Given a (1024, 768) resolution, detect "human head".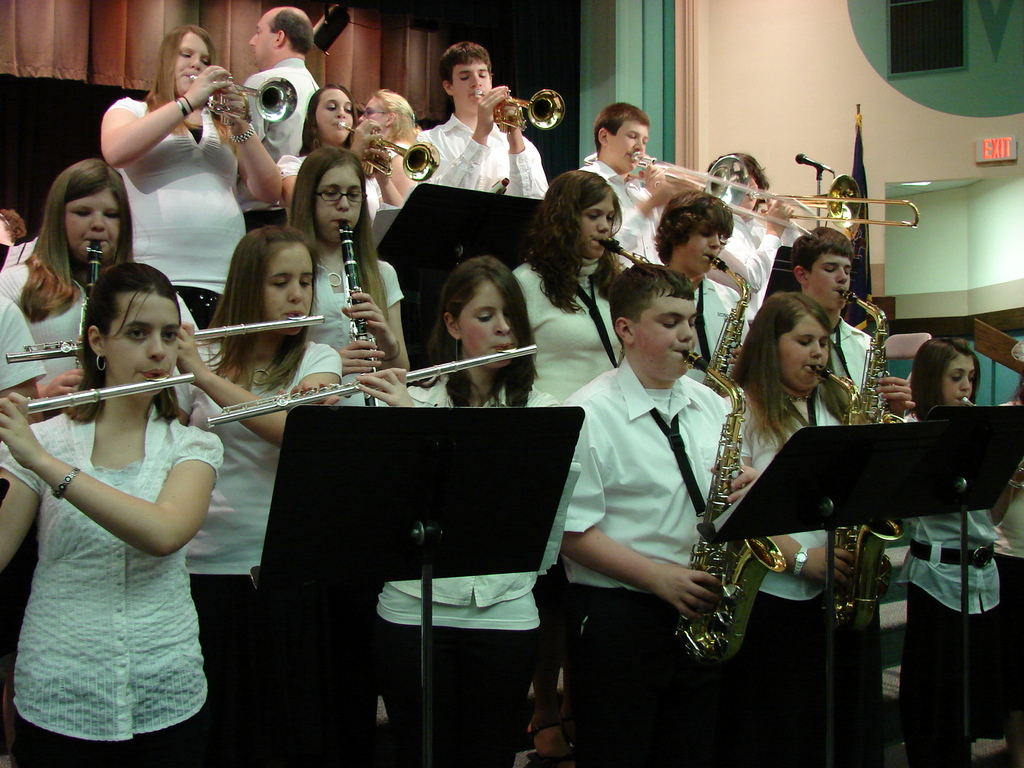
<region>356, 93, 415, 145</region>.
